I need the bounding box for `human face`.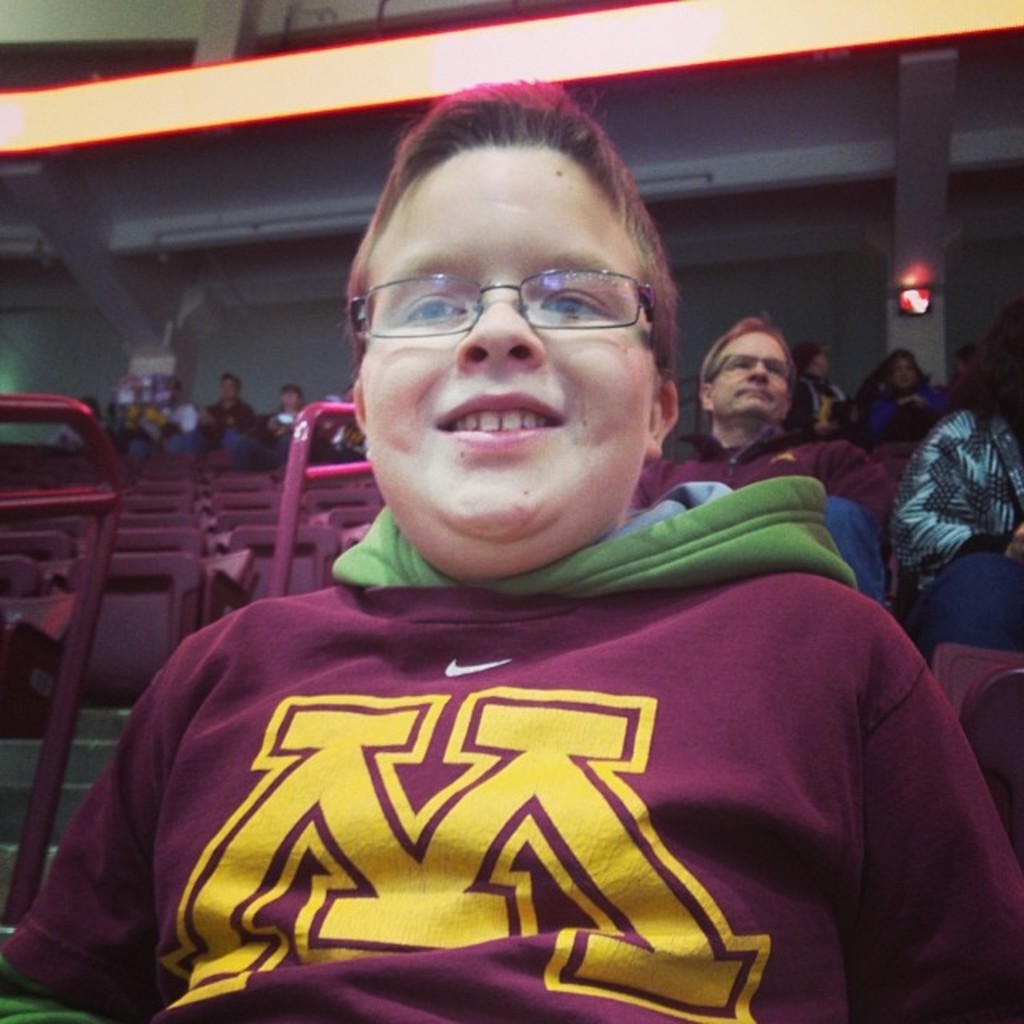
Here it is: [357, 146, 651, 574].
